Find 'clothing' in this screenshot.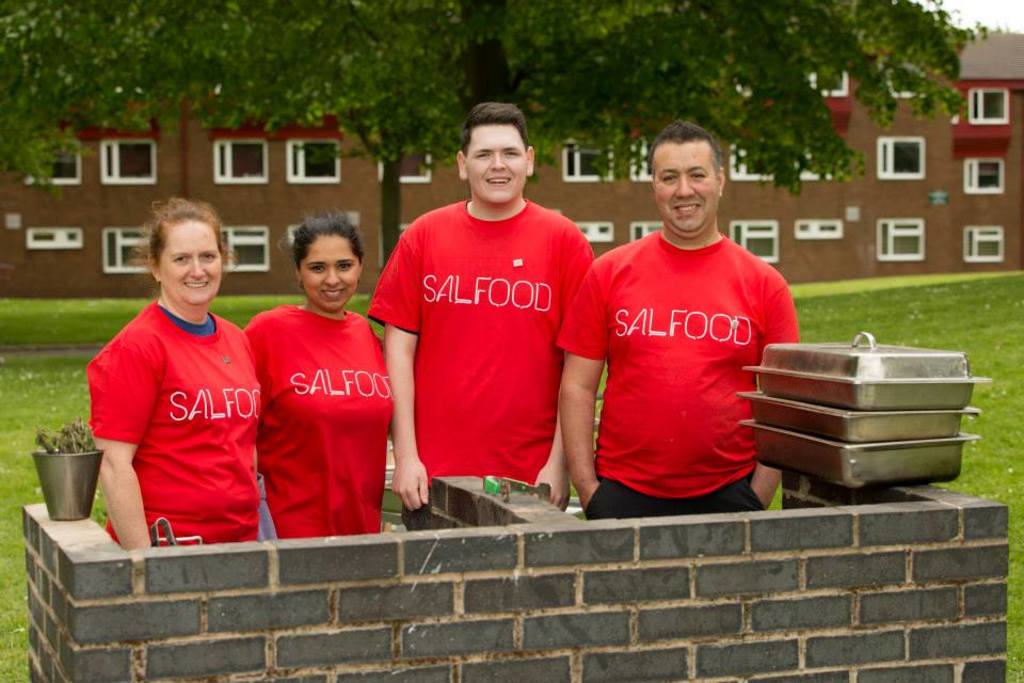
The bounding box for 'clothing' is {"x1": 93, "y1": 269, "x2": 260, "y2": 550}.
